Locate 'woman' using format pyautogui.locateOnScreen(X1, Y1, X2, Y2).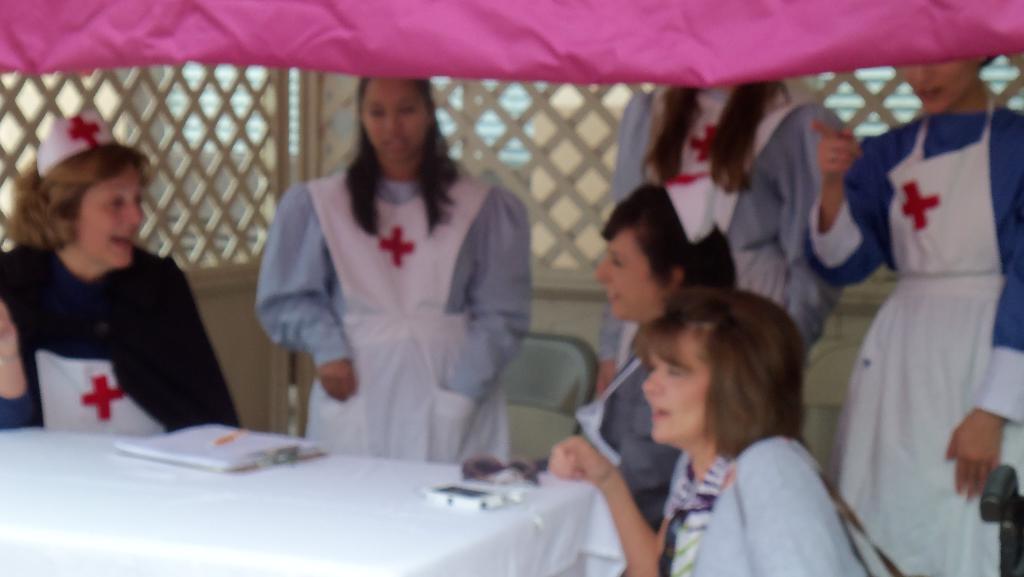
pyautogui.locateOnScreen(573, 167, 735, 532).
